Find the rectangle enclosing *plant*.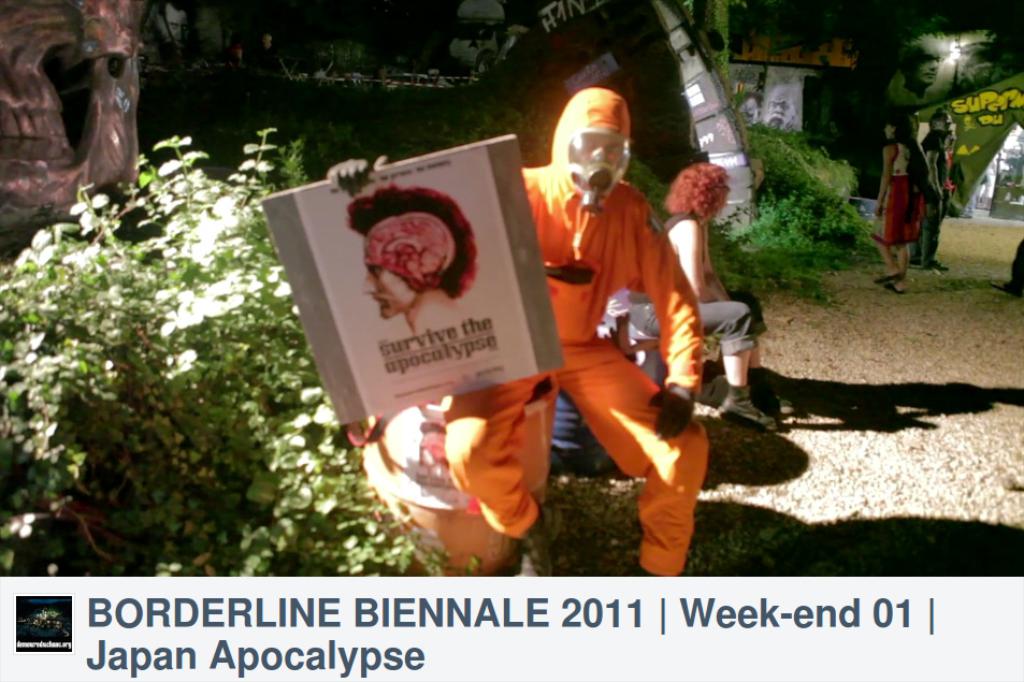
236 86 533 466.
